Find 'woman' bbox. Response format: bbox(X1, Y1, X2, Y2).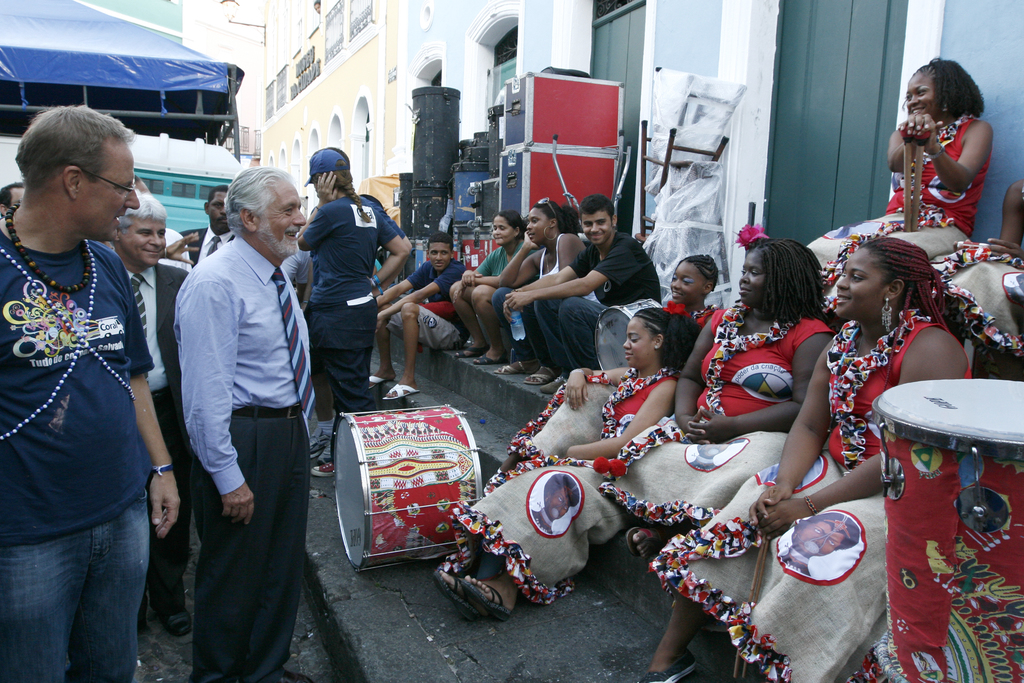
bbox(641, 235, 974, 682).
